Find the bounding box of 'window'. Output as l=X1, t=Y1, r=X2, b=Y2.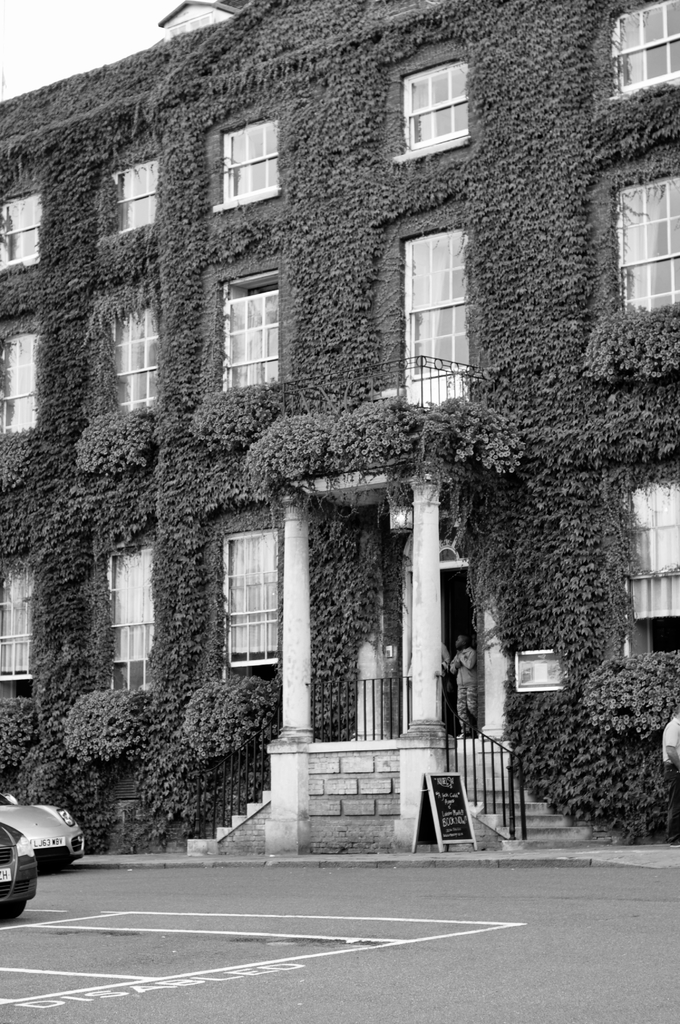
l=0, t=545, r=34, b=682.
